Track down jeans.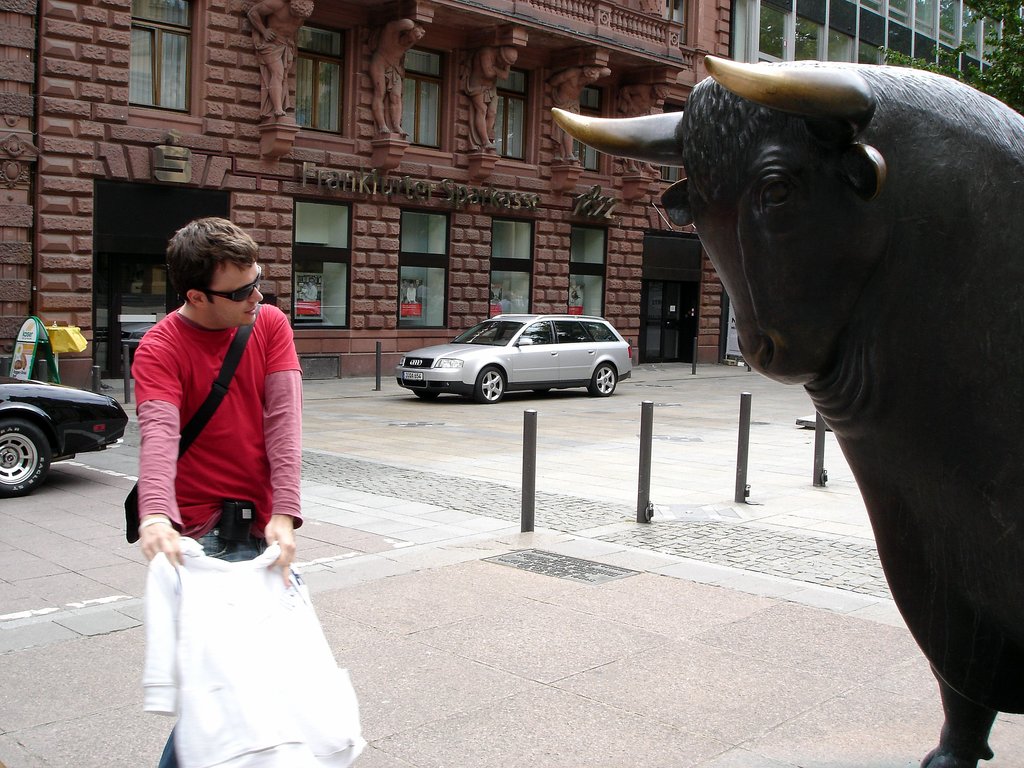
Tracked to 151:520:271:767.
